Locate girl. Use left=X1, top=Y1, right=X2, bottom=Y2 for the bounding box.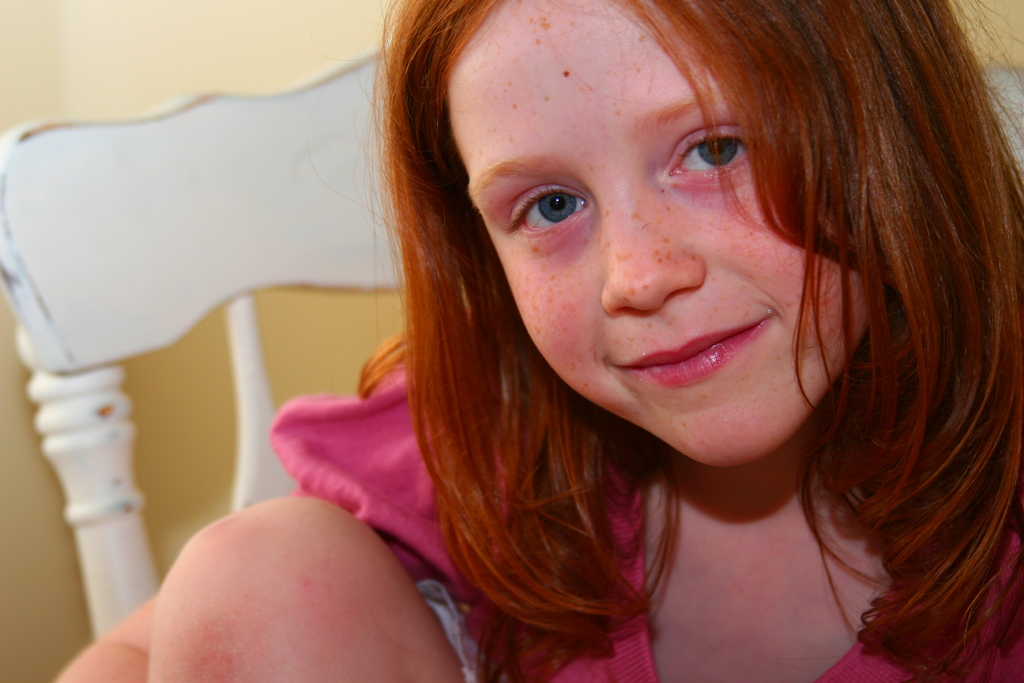
left=52, top=0, right=1023, bottom=682.
